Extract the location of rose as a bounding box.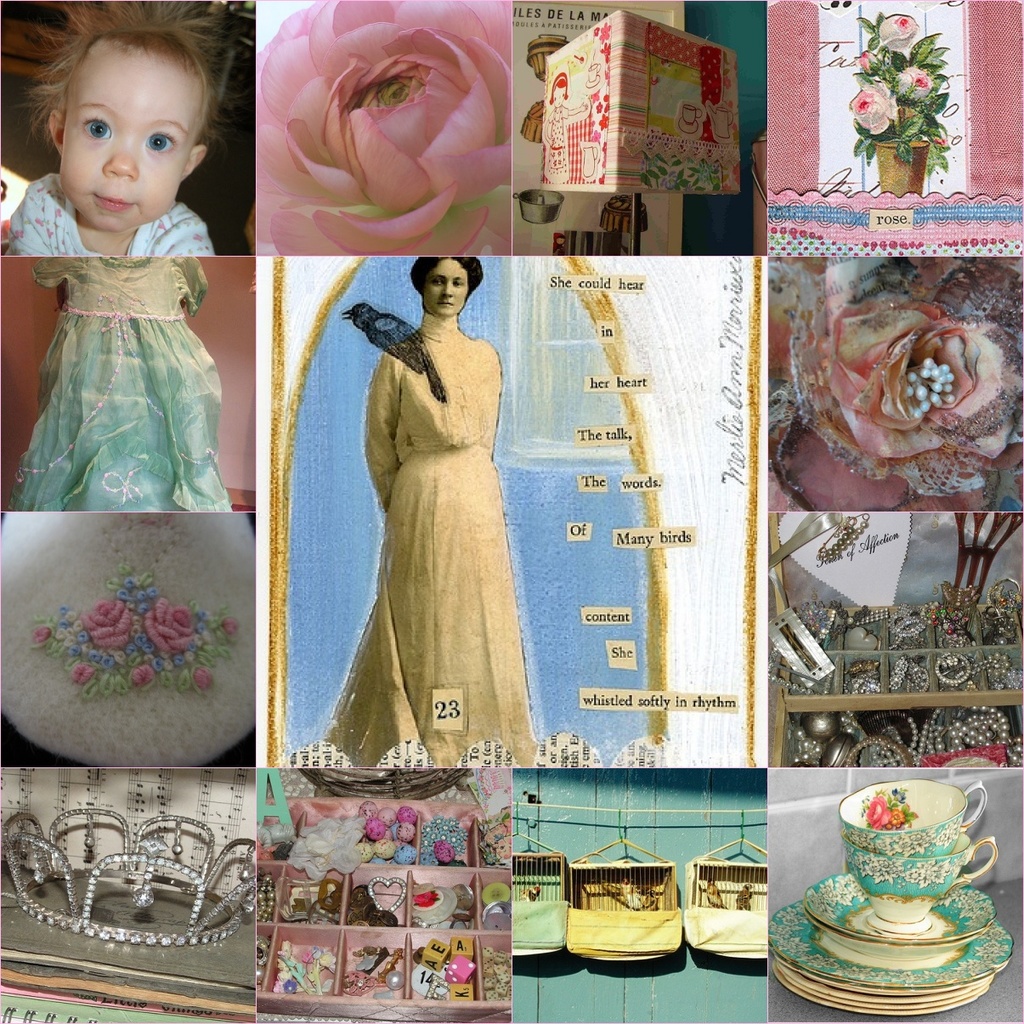
box=[891, 62, 936, 106].
